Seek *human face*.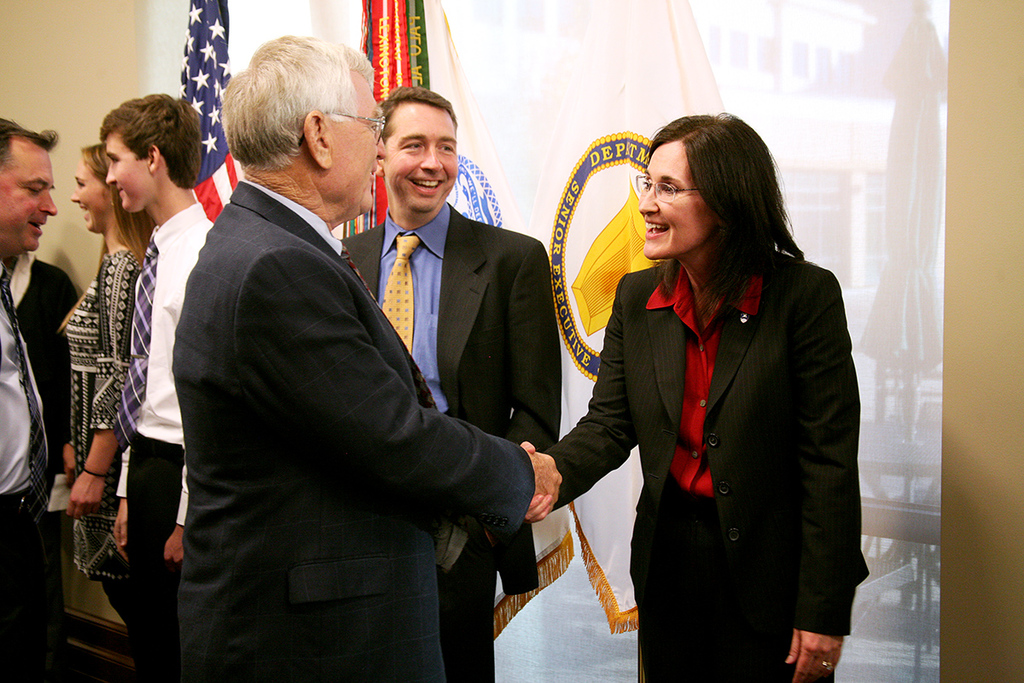
[383,100,457,213].
